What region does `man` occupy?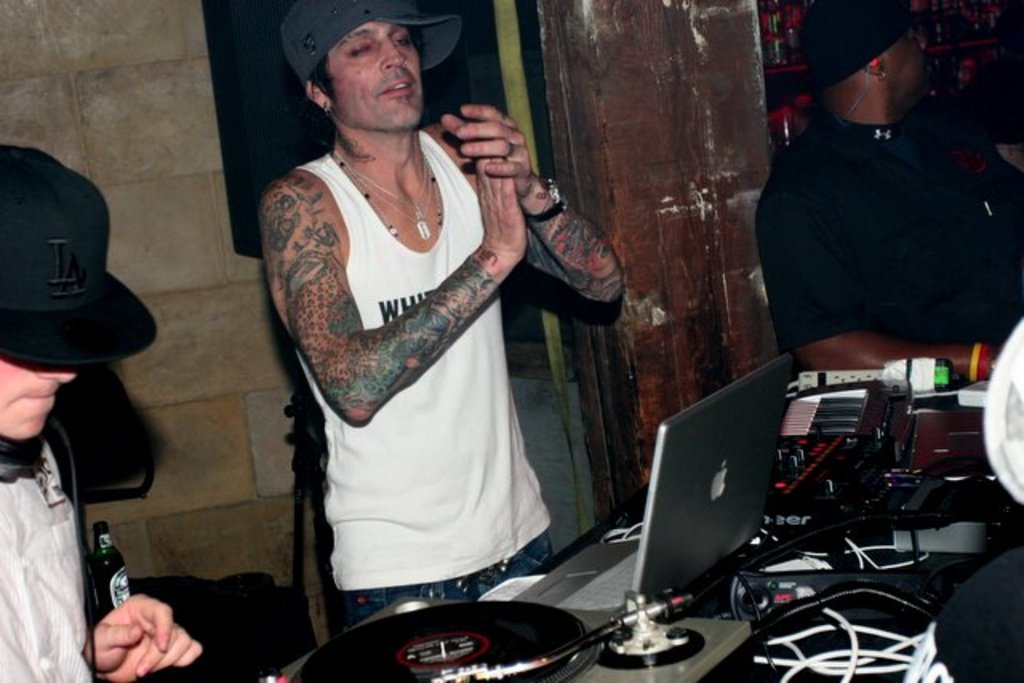
rect(749, 0, 1022, 389).
